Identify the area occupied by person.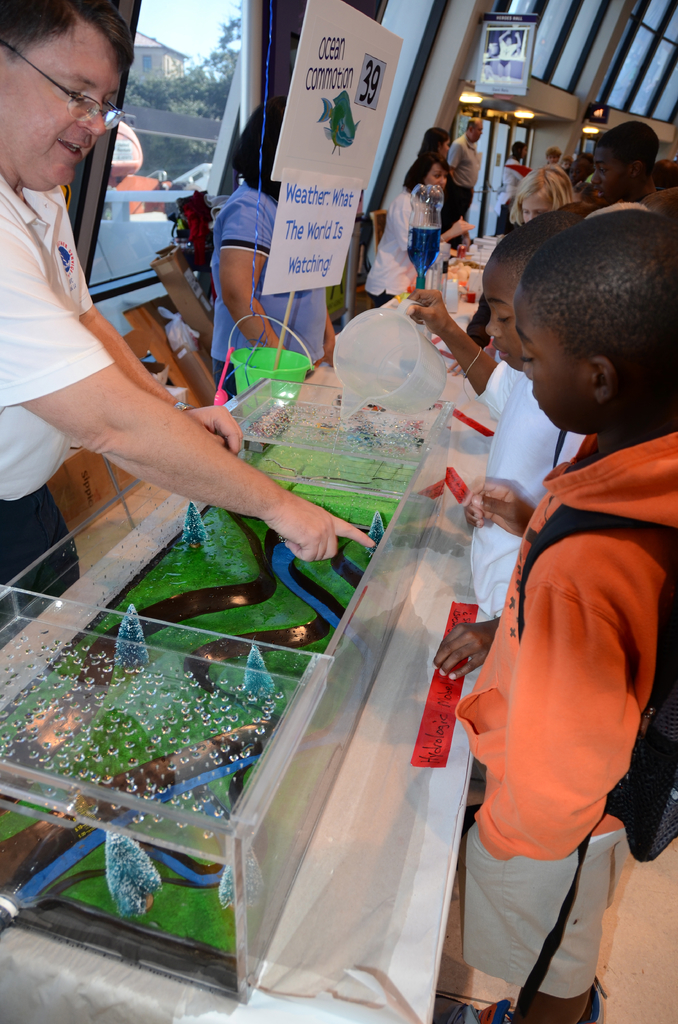
Area: {"x1": 443, "y1": 102, "x2": 481, "y2": 250}.
